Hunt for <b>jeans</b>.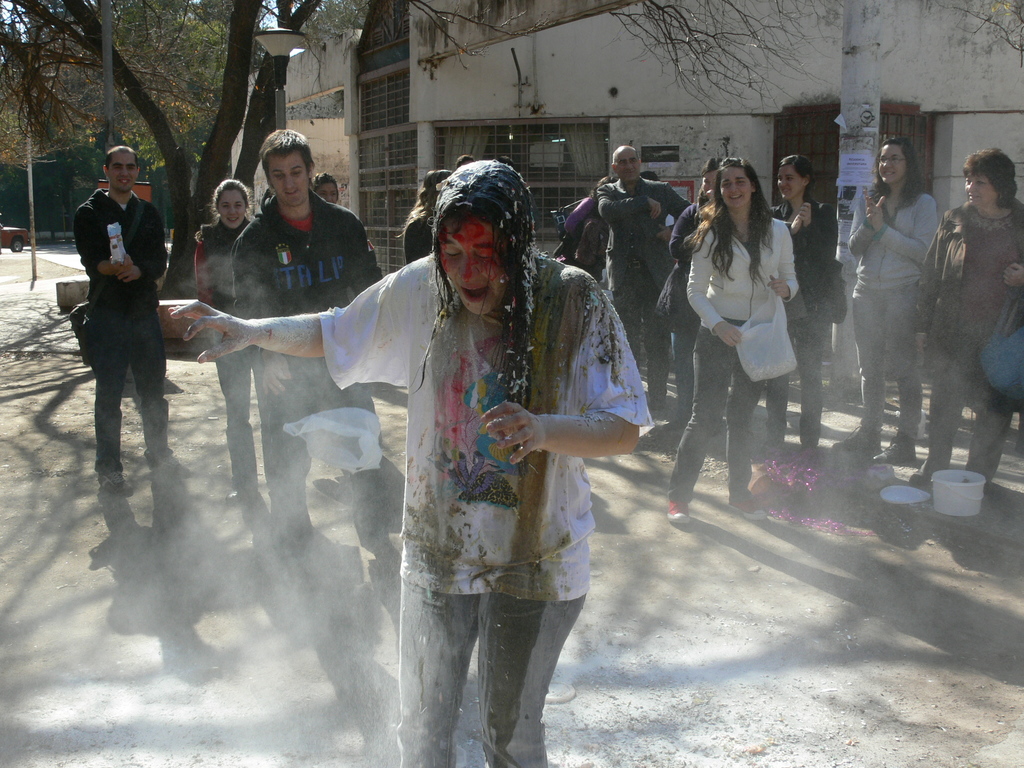
Hunted down at 643/319/696/424.
